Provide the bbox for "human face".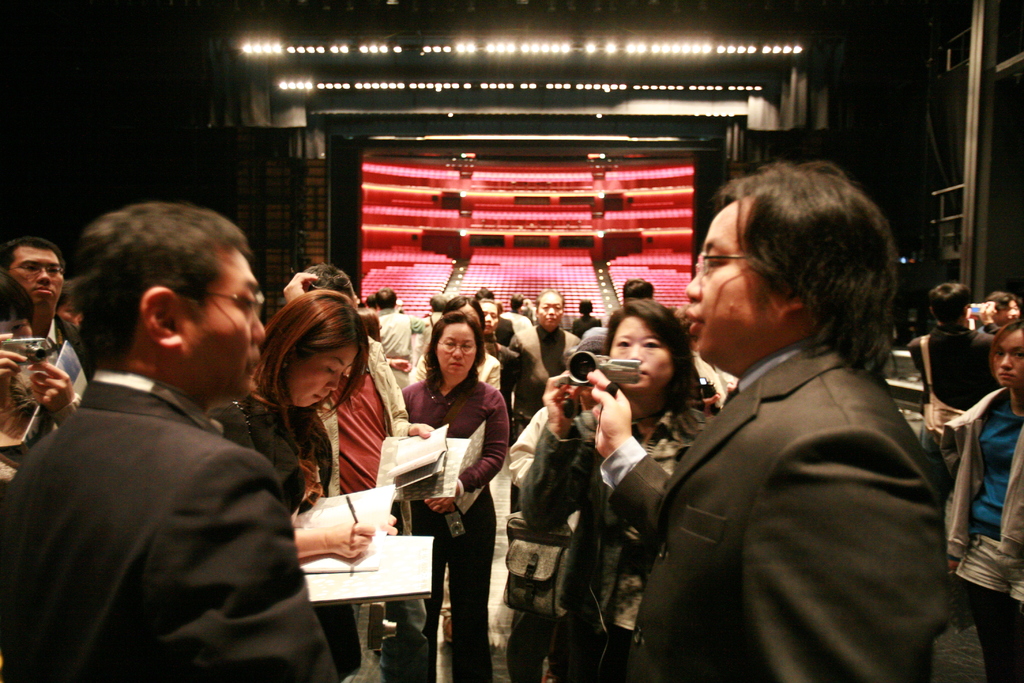
Rect(5, 244, 63, 317).
